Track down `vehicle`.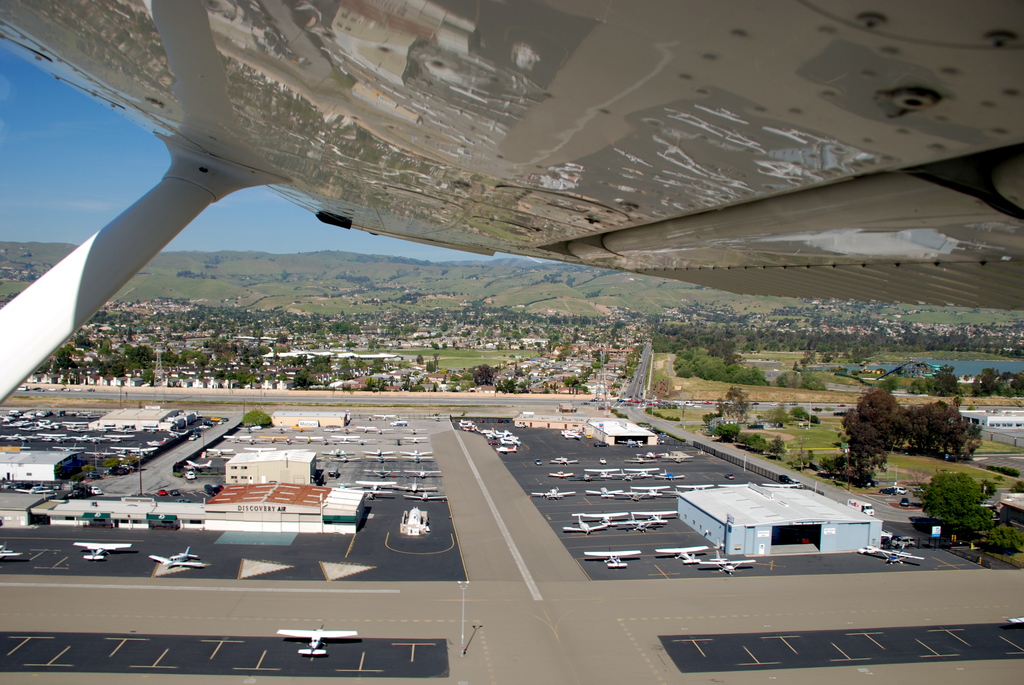
Tracked to x1=353 y1=478 x2=394 y2=500.
